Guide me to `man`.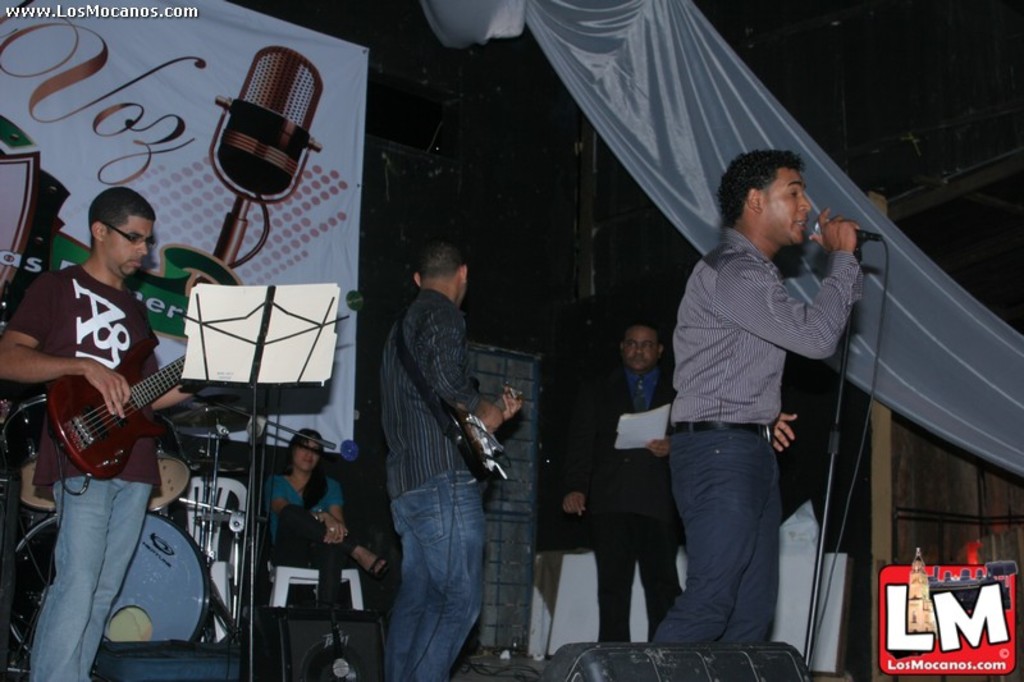
Guidance: 357/202/515/681.
